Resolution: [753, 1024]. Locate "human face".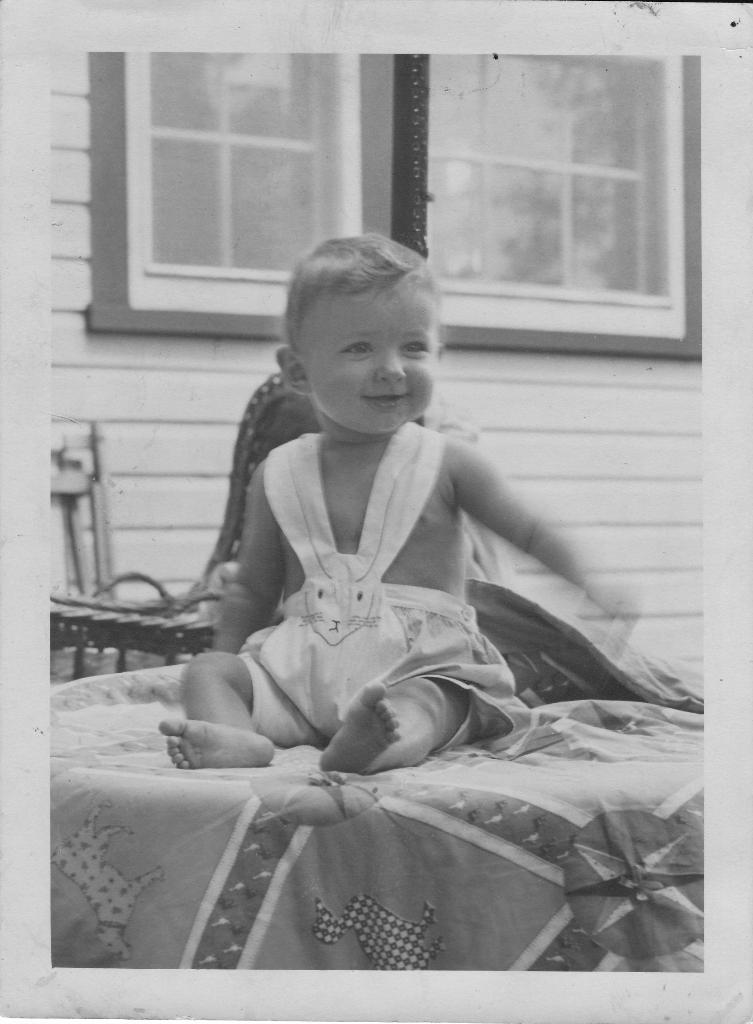
crop(308, 285, 438, 433).
